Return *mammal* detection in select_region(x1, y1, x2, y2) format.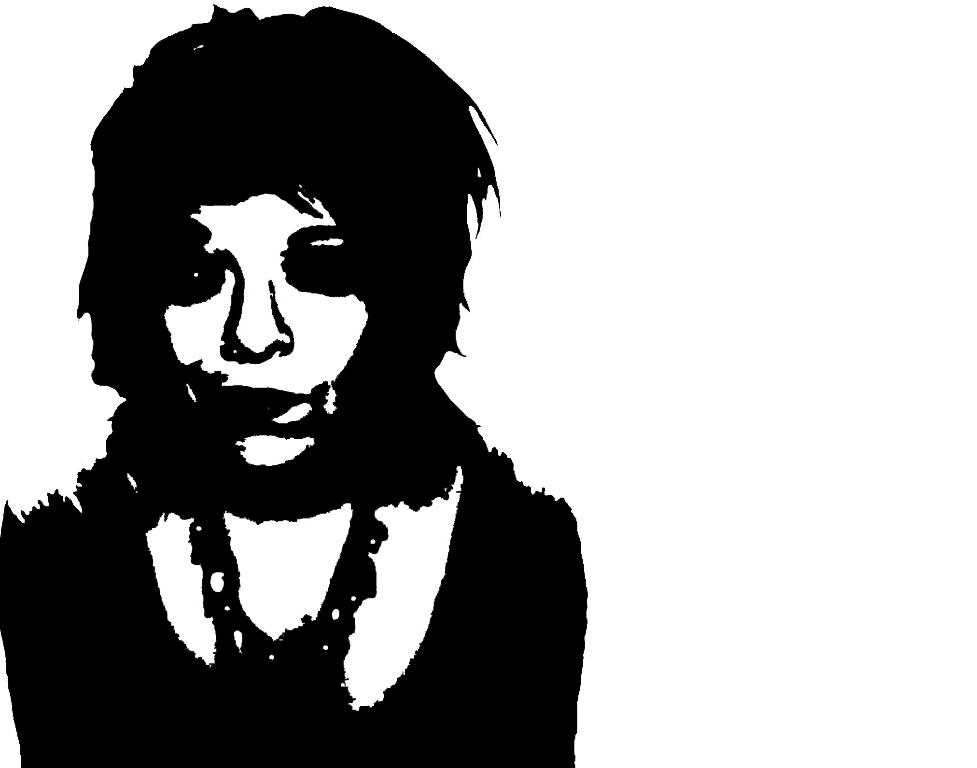
select_region(17, 10, 635, 703).
